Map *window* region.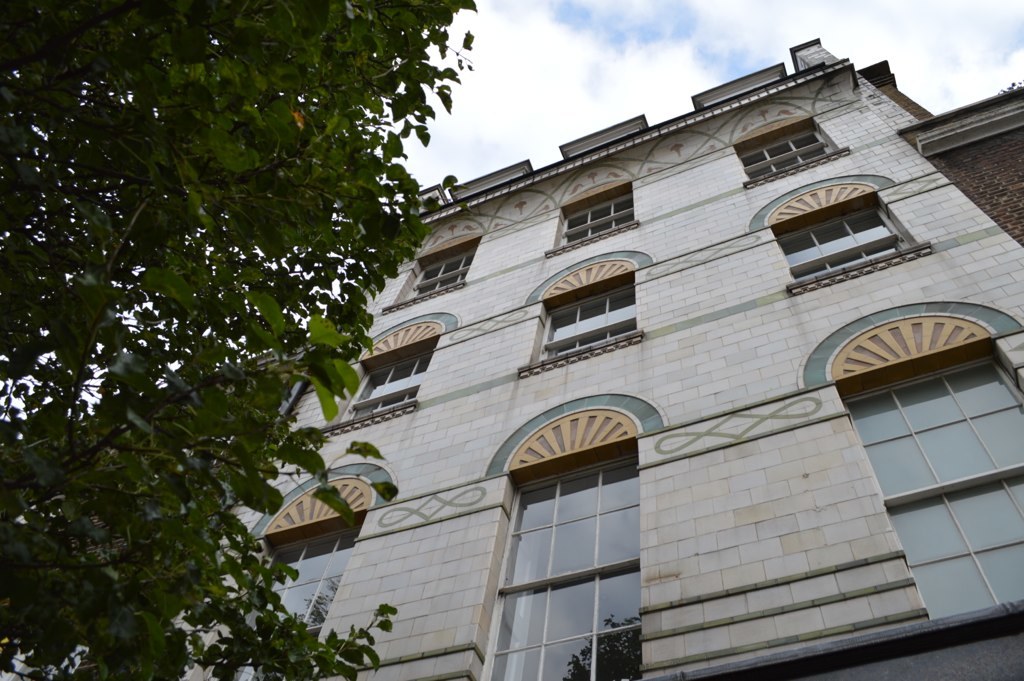
Mapped to Rect(400, 246, 467, 302).
